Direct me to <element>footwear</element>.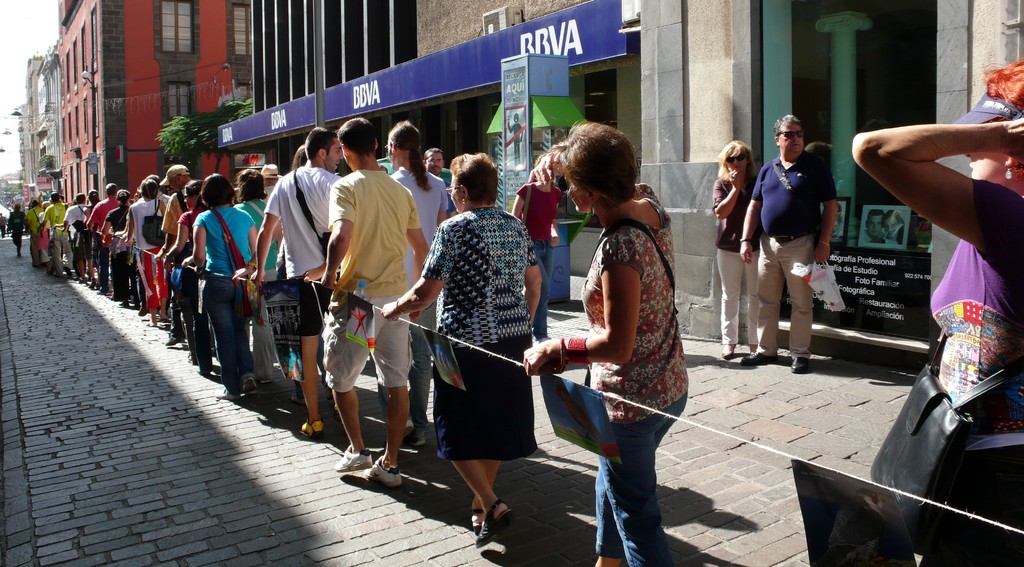
Direction: detection(298, 417, 326, 441).
